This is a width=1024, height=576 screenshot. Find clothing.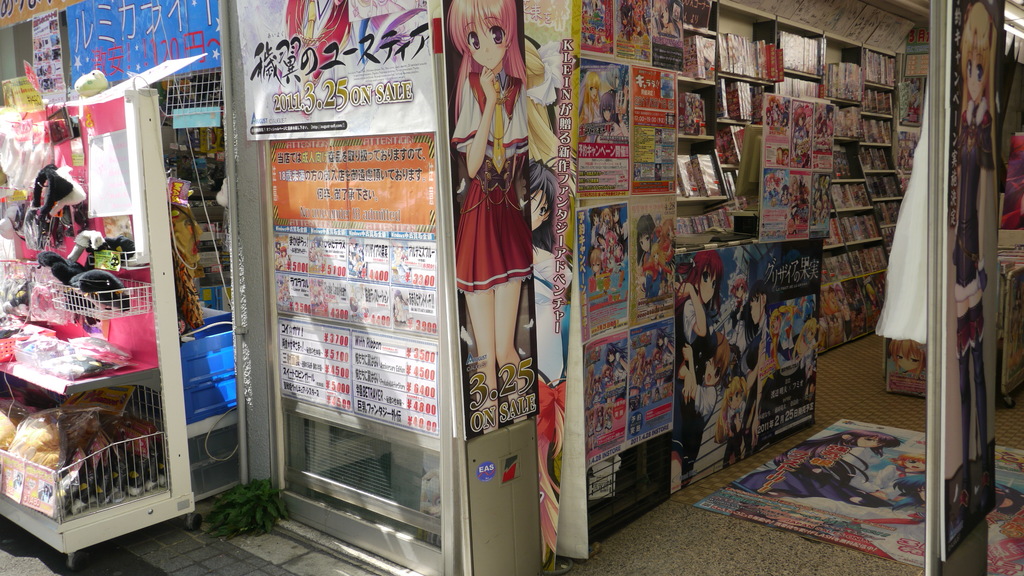
Bounding box: [693,380,722,429].
